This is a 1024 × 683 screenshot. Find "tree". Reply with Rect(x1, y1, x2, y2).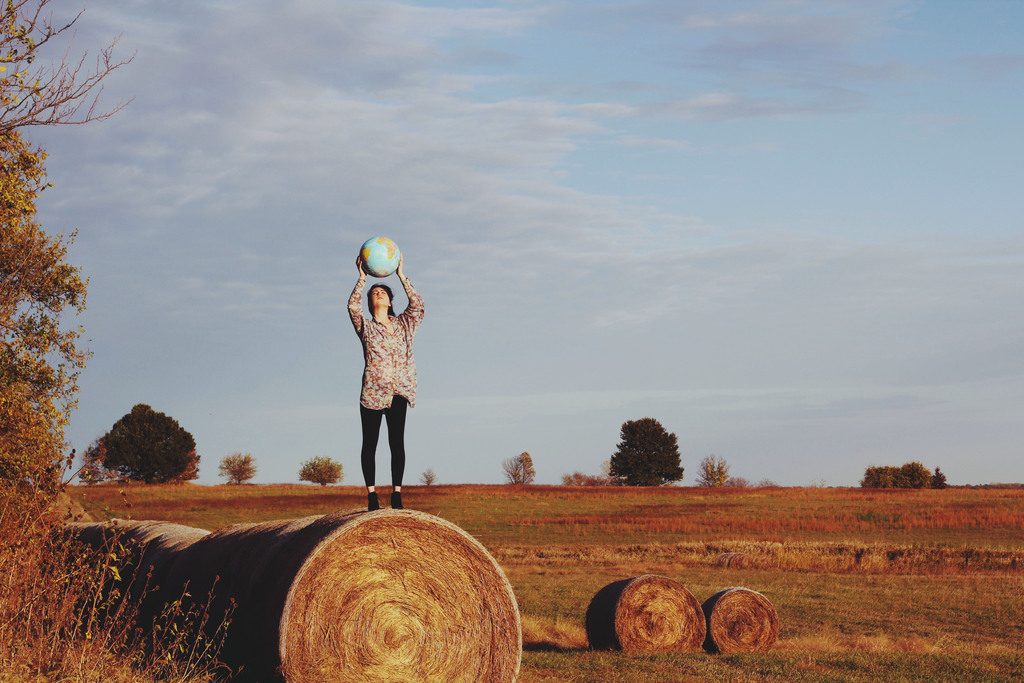
Rect(417, 468, 438, 488).
